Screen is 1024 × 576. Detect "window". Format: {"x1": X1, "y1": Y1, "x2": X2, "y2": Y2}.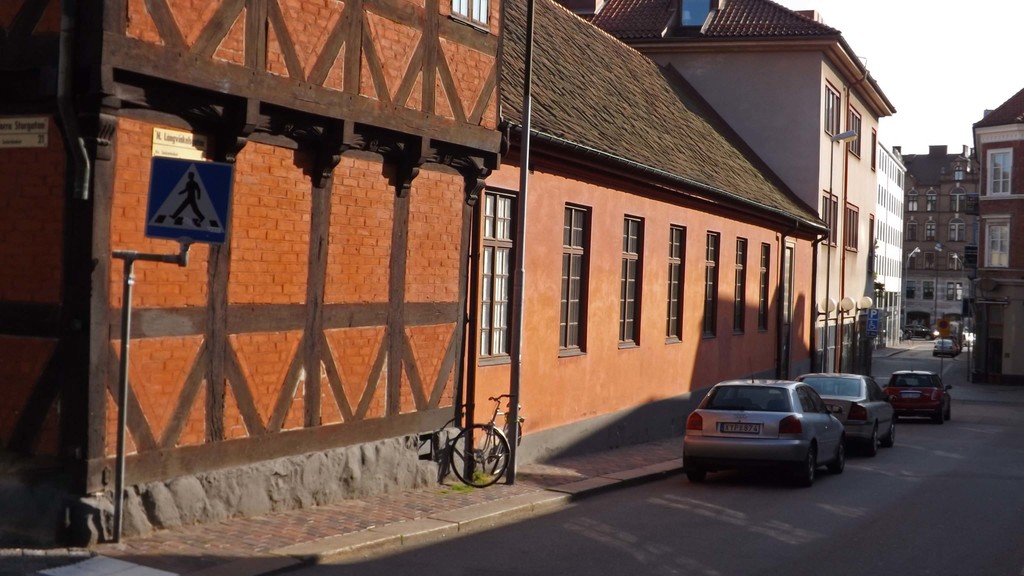
{"x1": 981, "y1": 220, "x2": 1014, "y2": 276}.
